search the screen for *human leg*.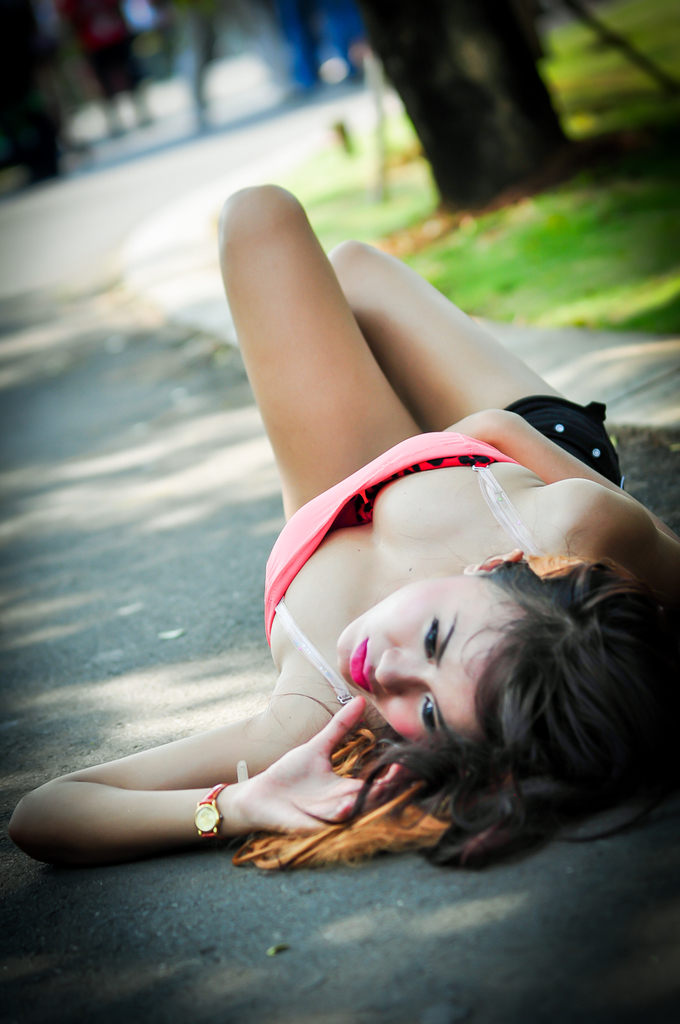
Found at Rect(329, 237, 628, 475).
